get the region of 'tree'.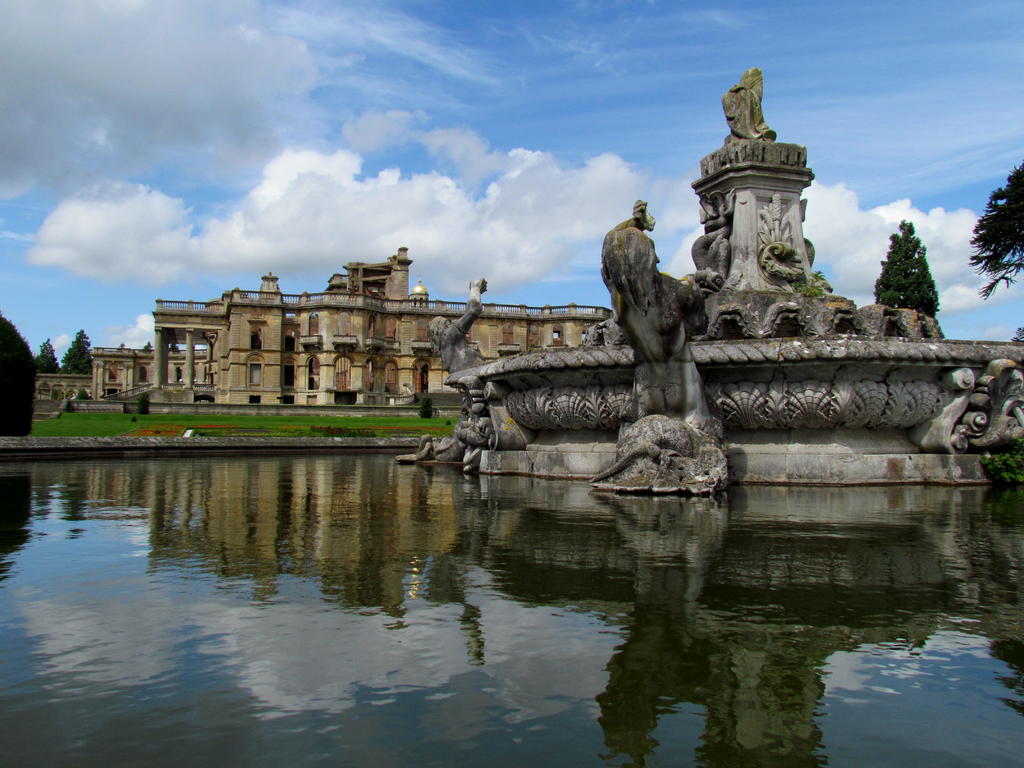
(886,207,956,325).
